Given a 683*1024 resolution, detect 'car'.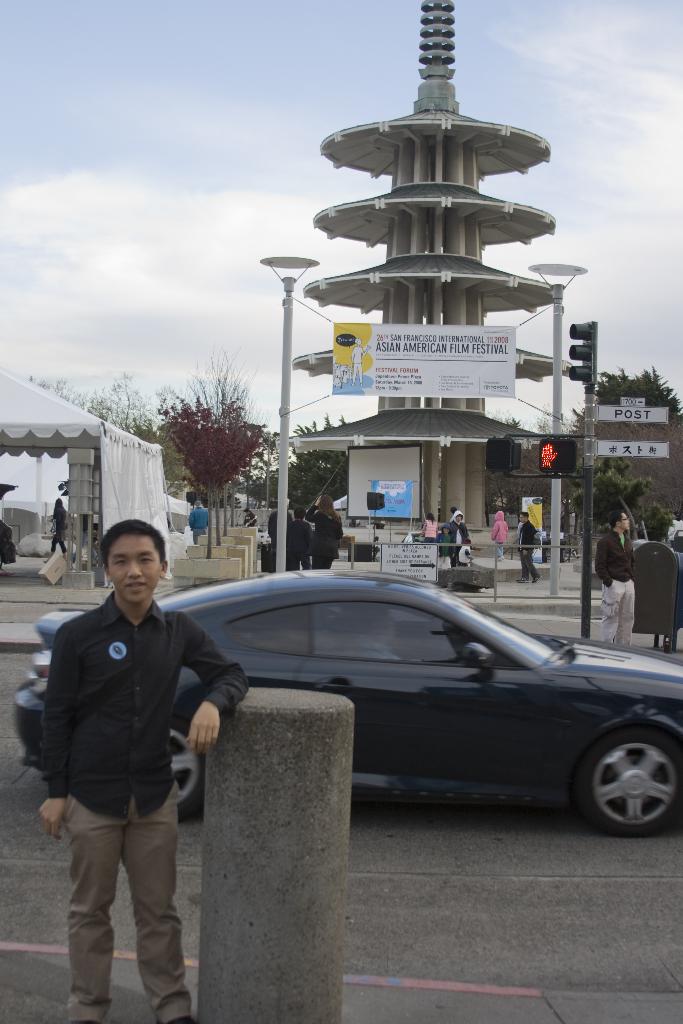
15,572,682,836.
